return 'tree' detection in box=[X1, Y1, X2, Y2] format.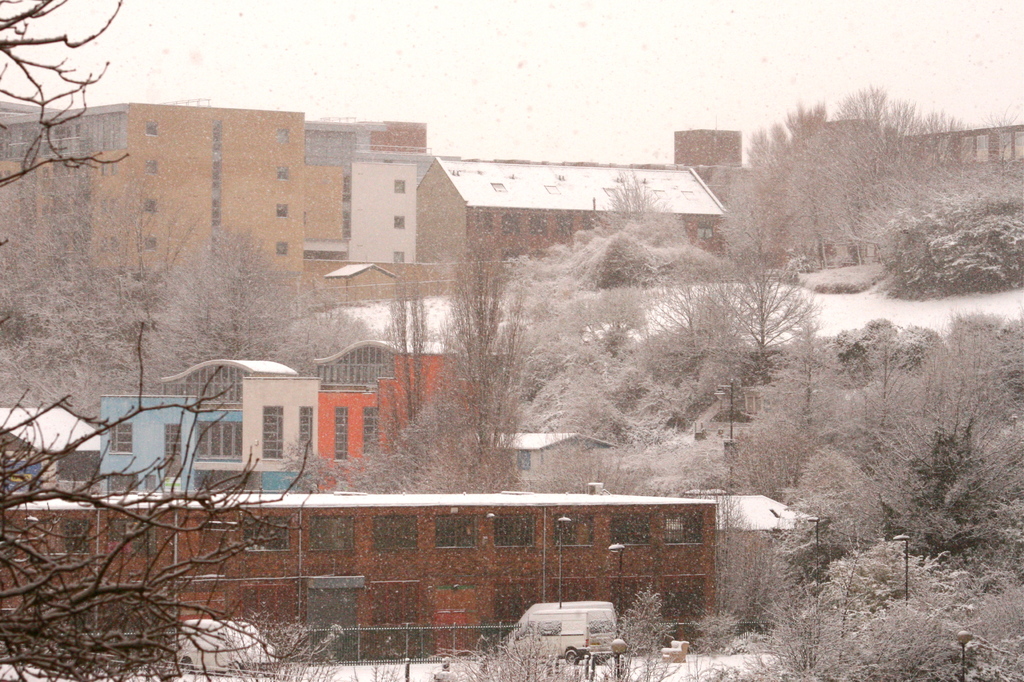
box=[647, 255, 828, 455].
